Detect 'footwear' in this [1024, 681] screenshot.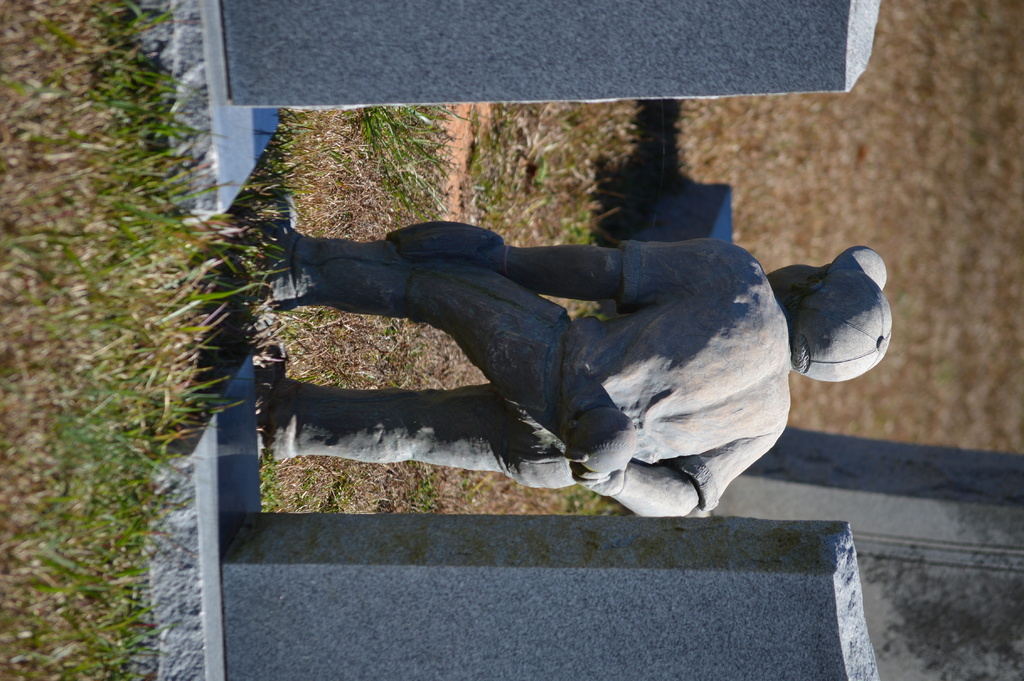
Detection: select_region(261, 356, 298, 466).
